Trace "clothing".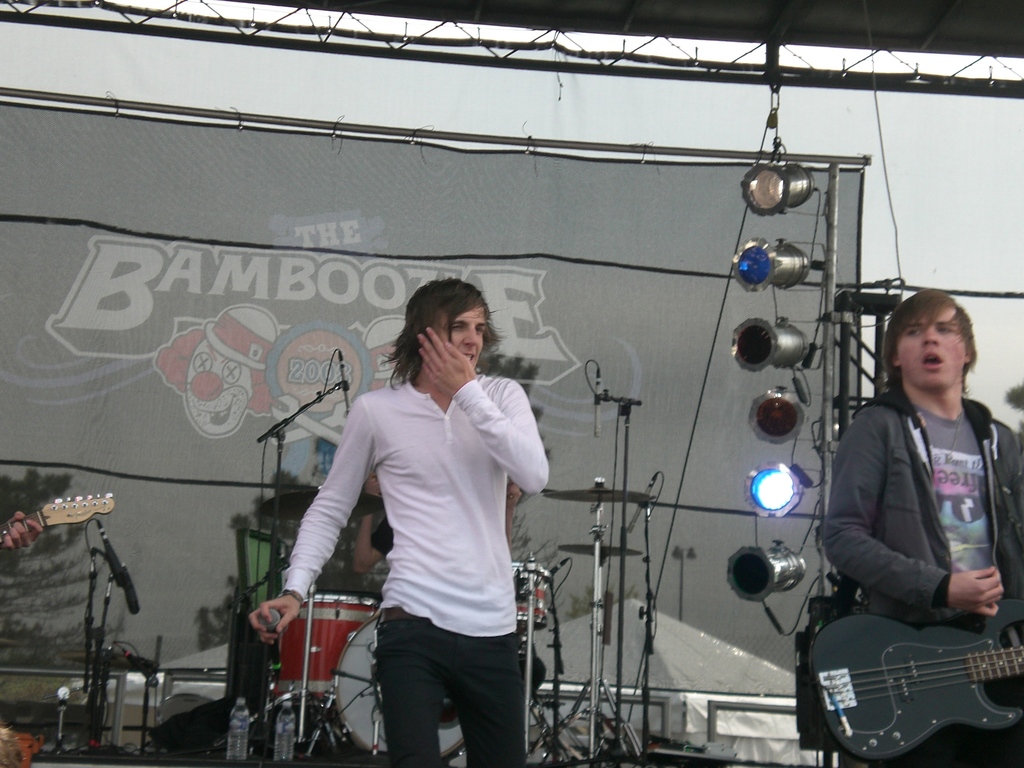
Traced to <region>820, 387, 1023, 756</region>.
